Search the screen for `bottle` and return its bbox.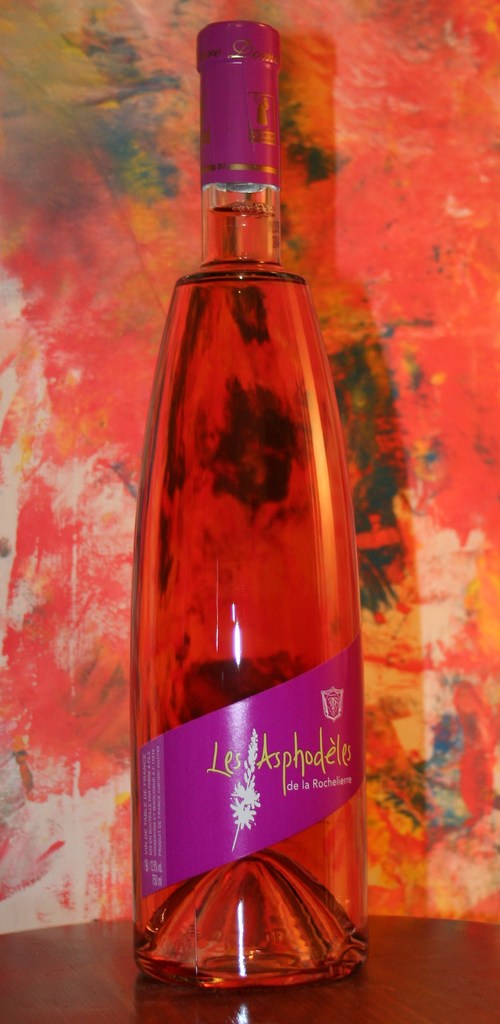
Found: box=[129, 68, 356, 1002].
